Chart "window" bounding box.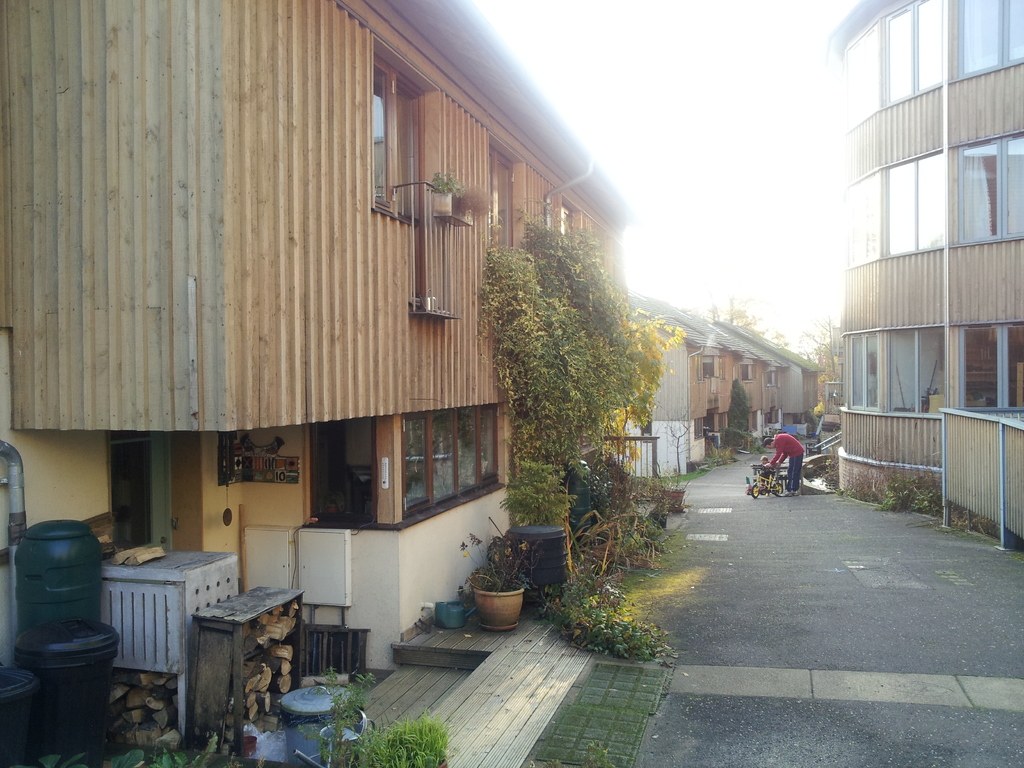
Charted: select_region(765, 365, 782, 388).
